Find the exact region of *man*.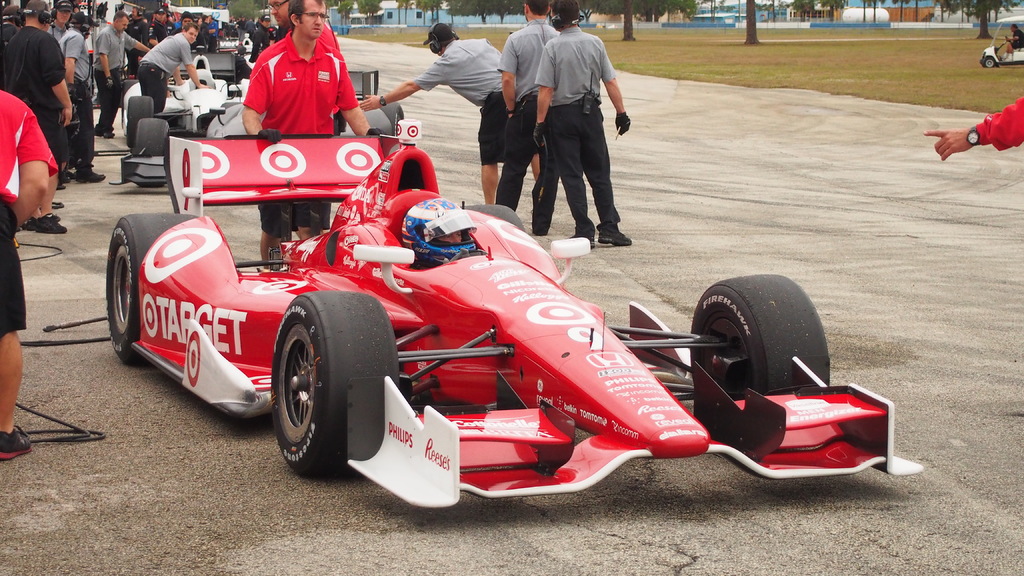
Exact region: box(92, 6, 154, 141).
